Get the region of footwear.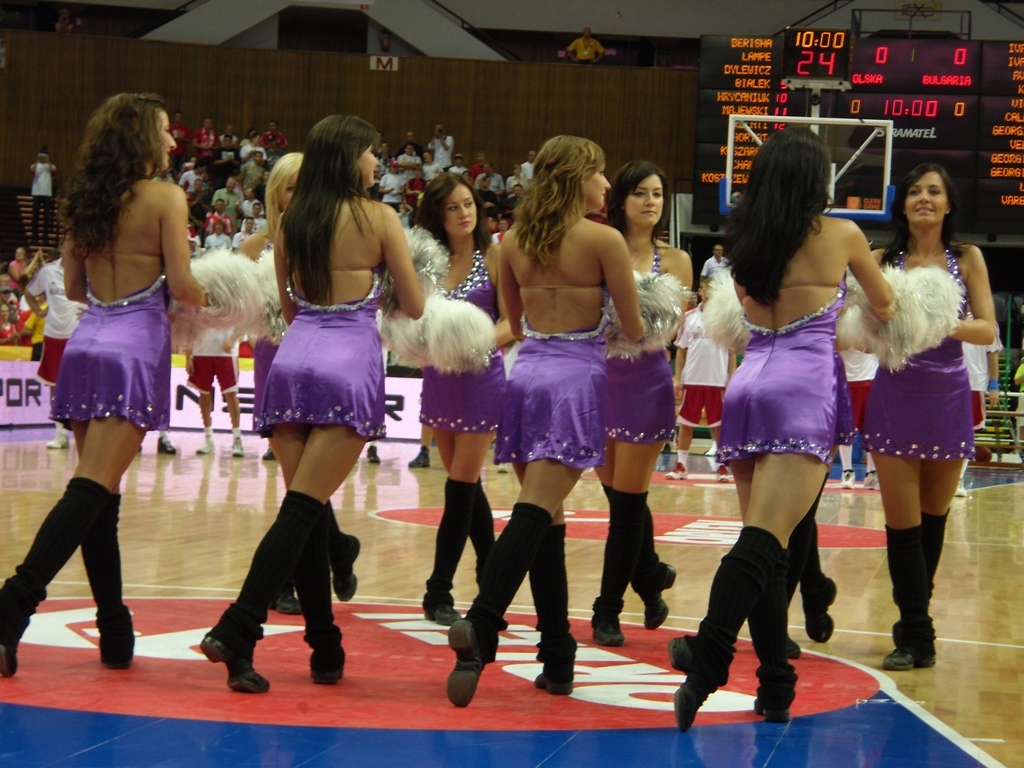
(593,617,632,647).
